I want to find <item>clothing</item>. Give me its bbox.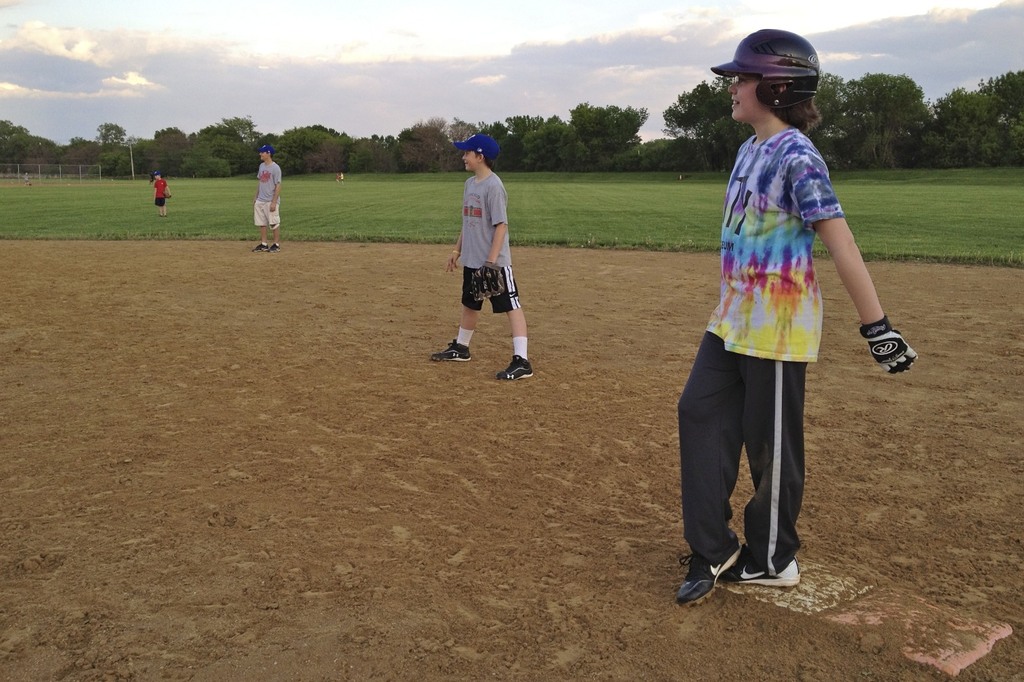
region(457, 162, 519, 311).
